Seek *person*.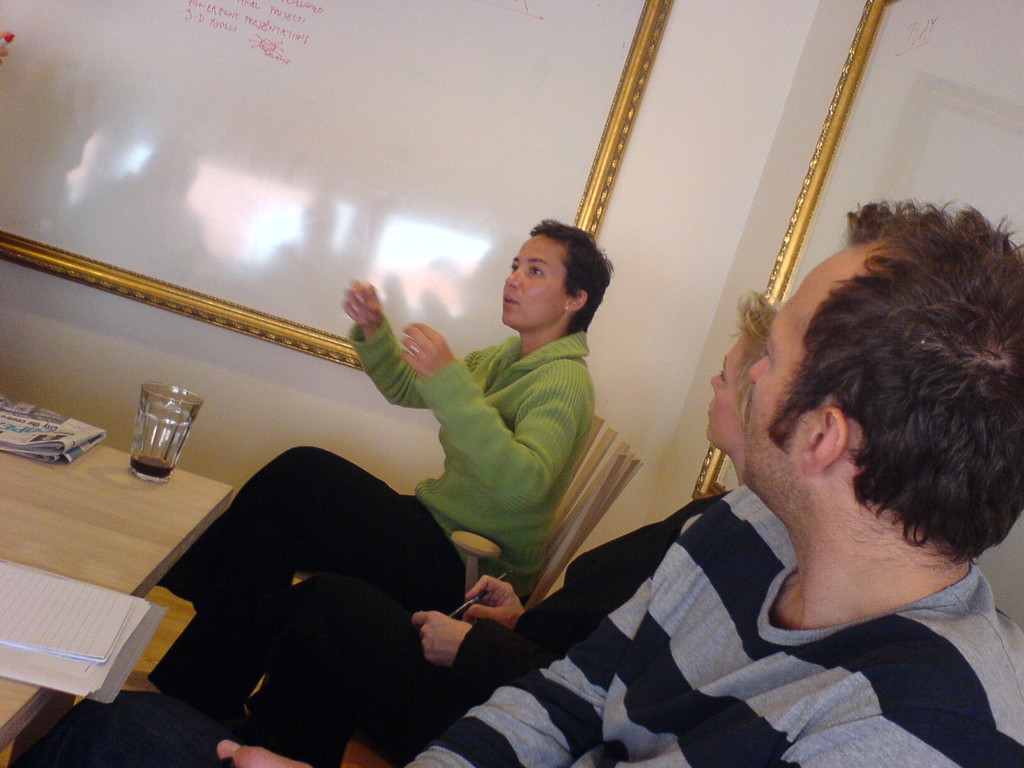
<bbox>33, 197, 1023, 767</bbox>.
